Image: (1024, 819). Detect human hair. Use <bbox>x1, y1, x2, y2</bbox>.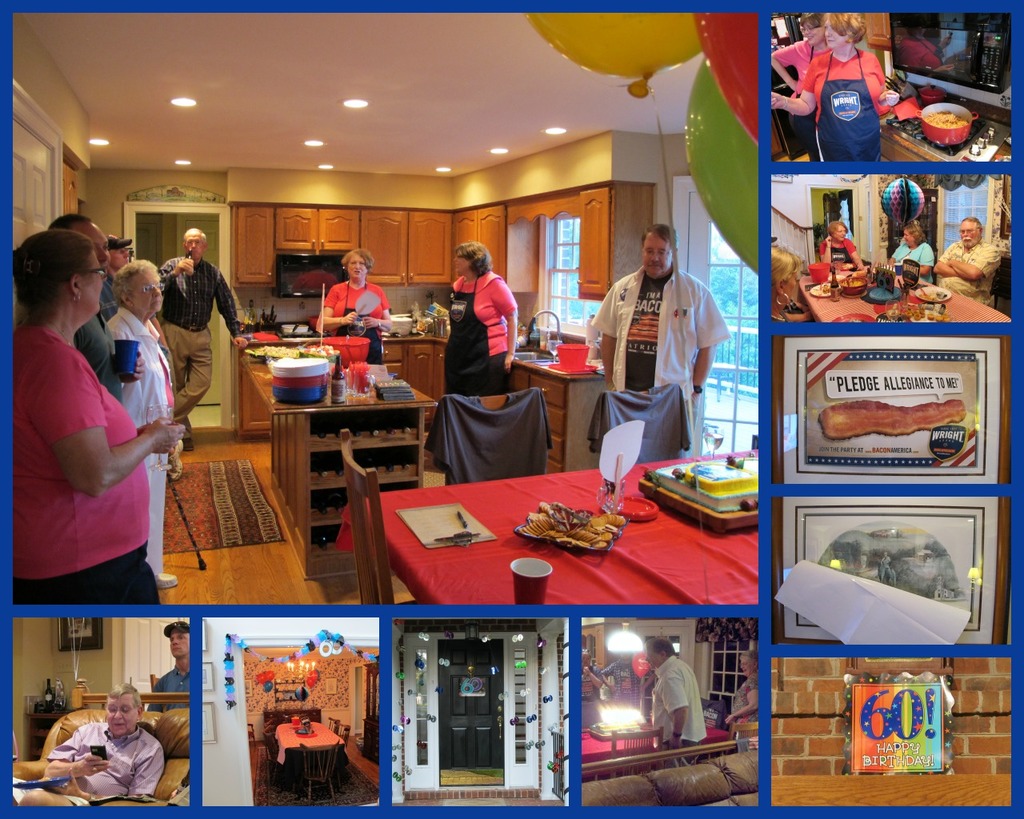
<bbox>454, 240, 493, 275</bbox>.
